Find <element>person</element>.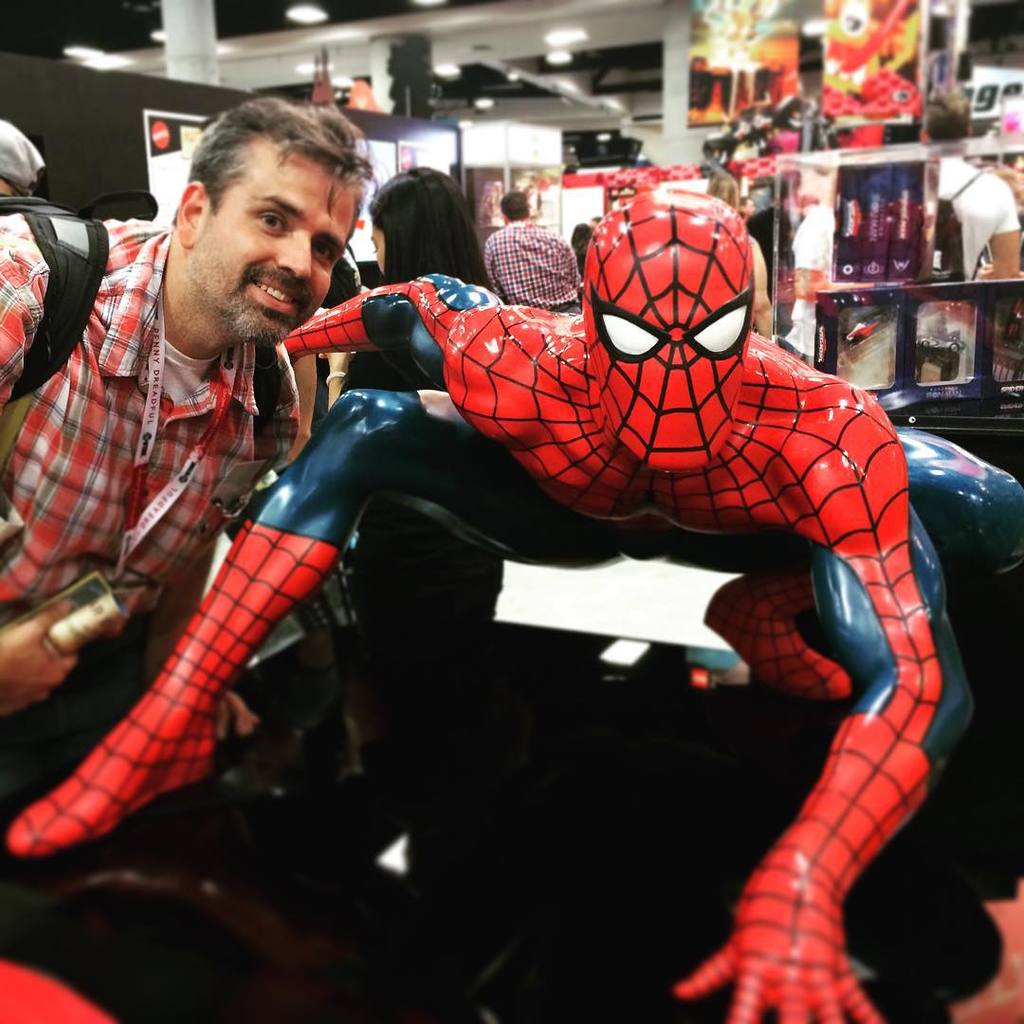
{"left": 0, "top": 93, "right": 378, "bottom": 721}.
